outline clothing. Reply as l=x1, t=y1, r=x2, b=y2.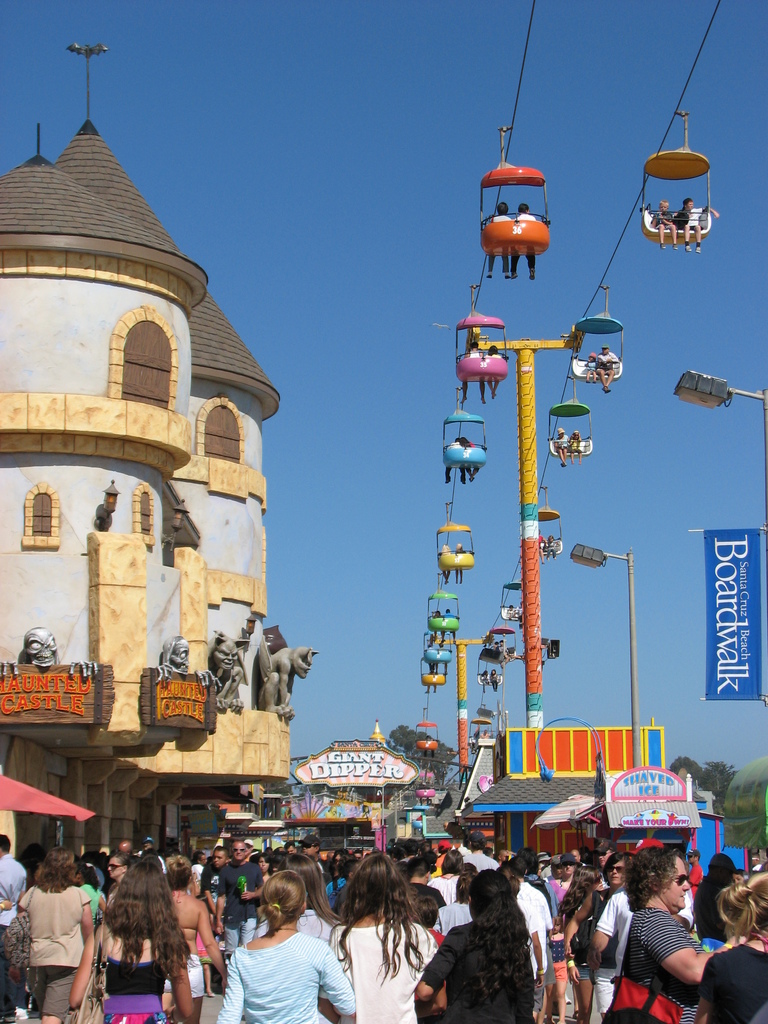
l=214, t=924, r=343, b=1014.
